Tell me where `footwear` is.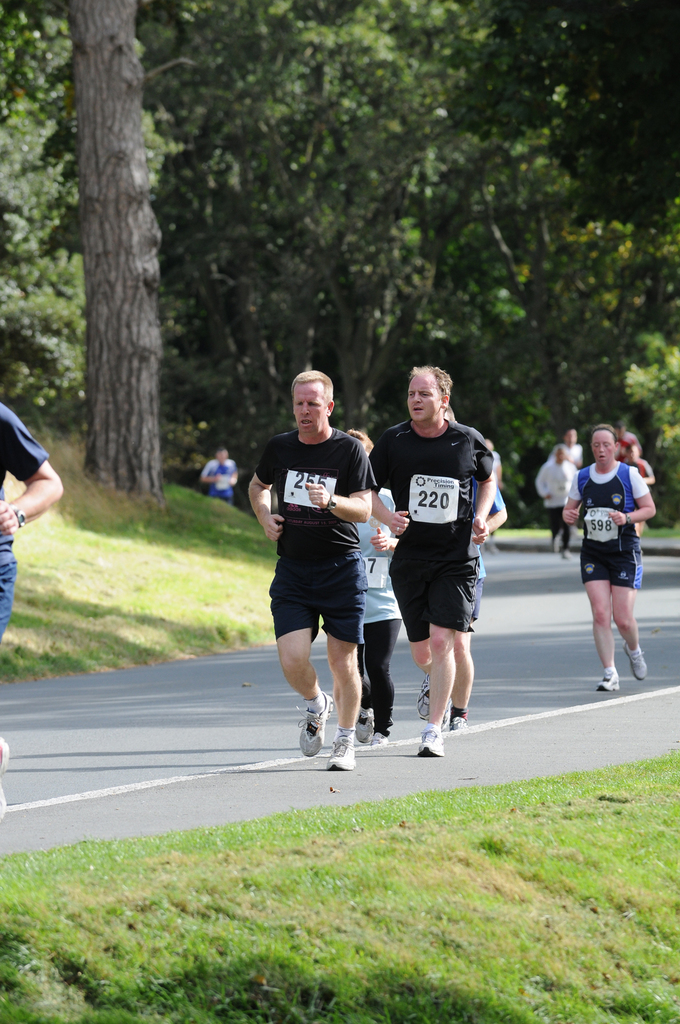
`footwear` is at 304, 703, 371, 773.
